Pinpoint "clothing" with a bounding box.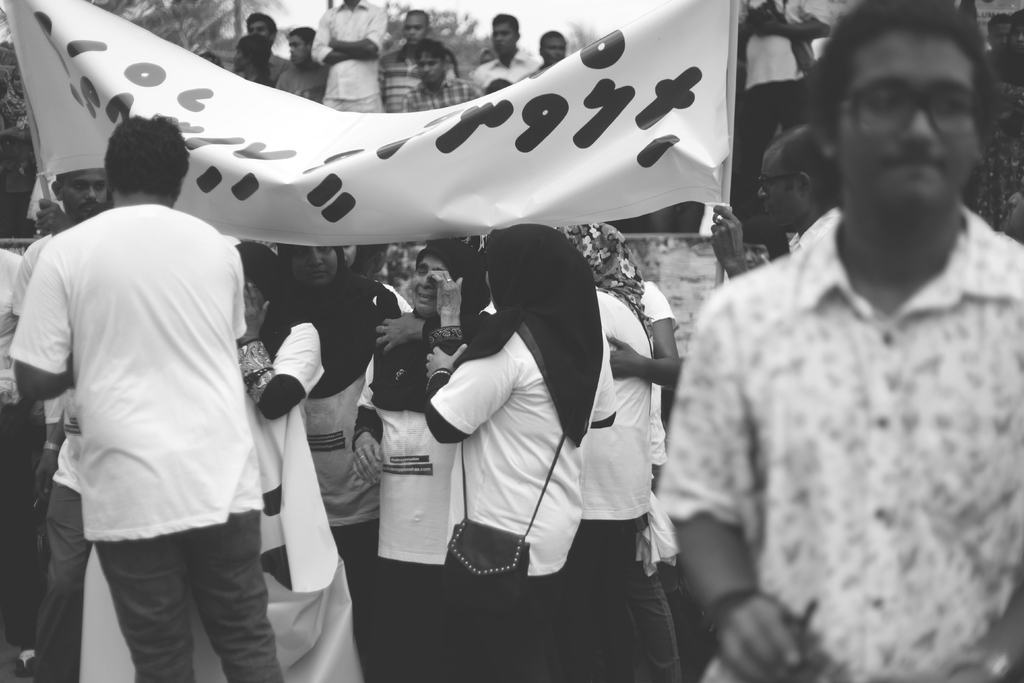
Rect(970, 74, 1023, 227).
